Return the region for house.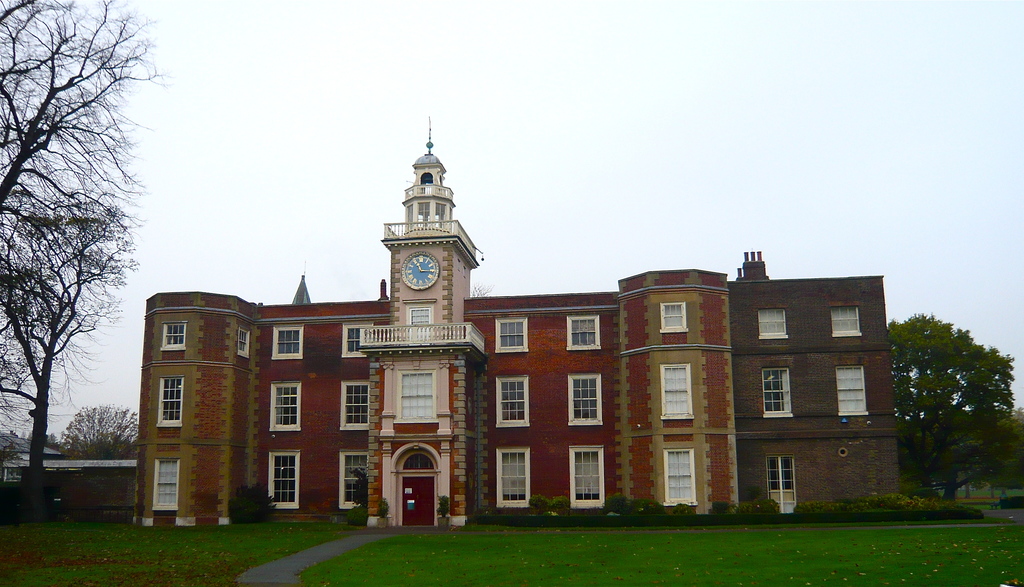
173:127:860:517.
